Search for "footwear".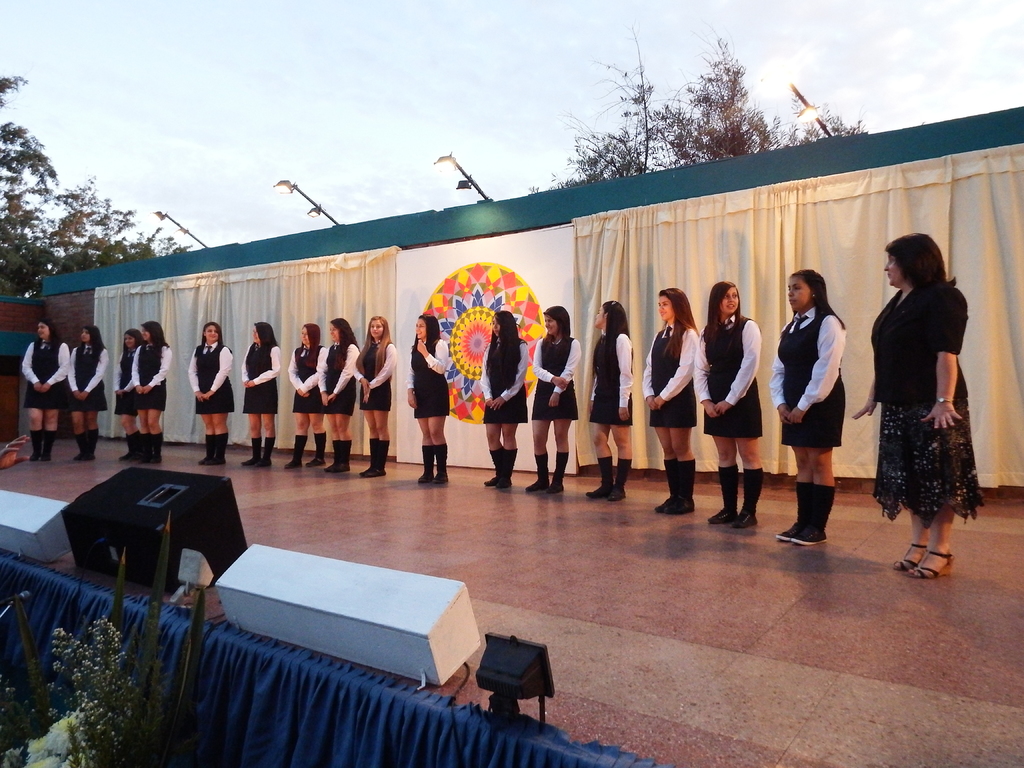
Found at locate(87, 433, 97, 459).
